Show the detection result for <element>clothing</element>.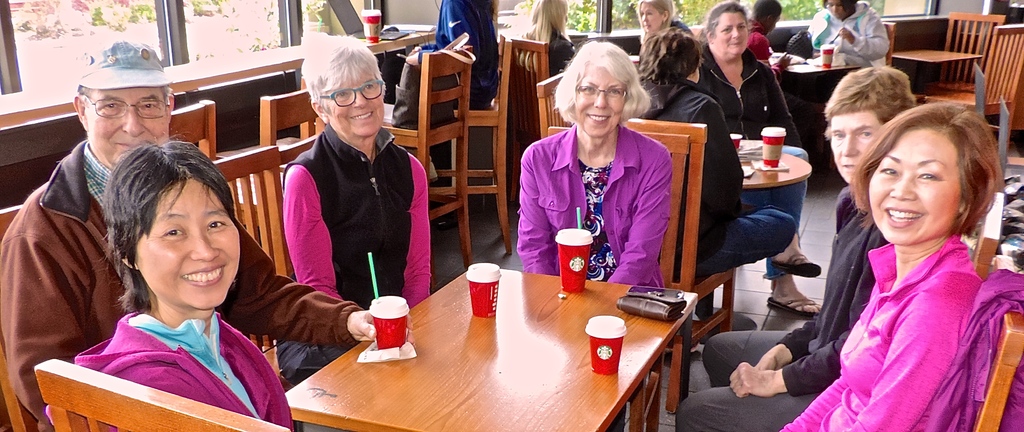
(3,138,356,431).
